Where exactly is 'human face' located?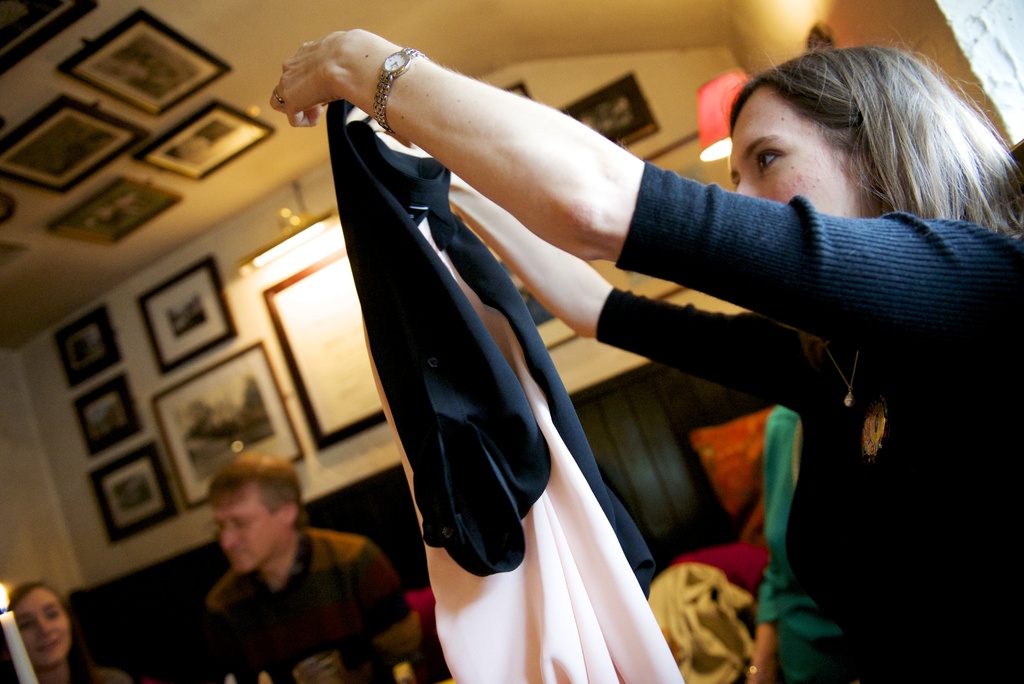
Its bounding box is <box>731,86,879,220</box>.
